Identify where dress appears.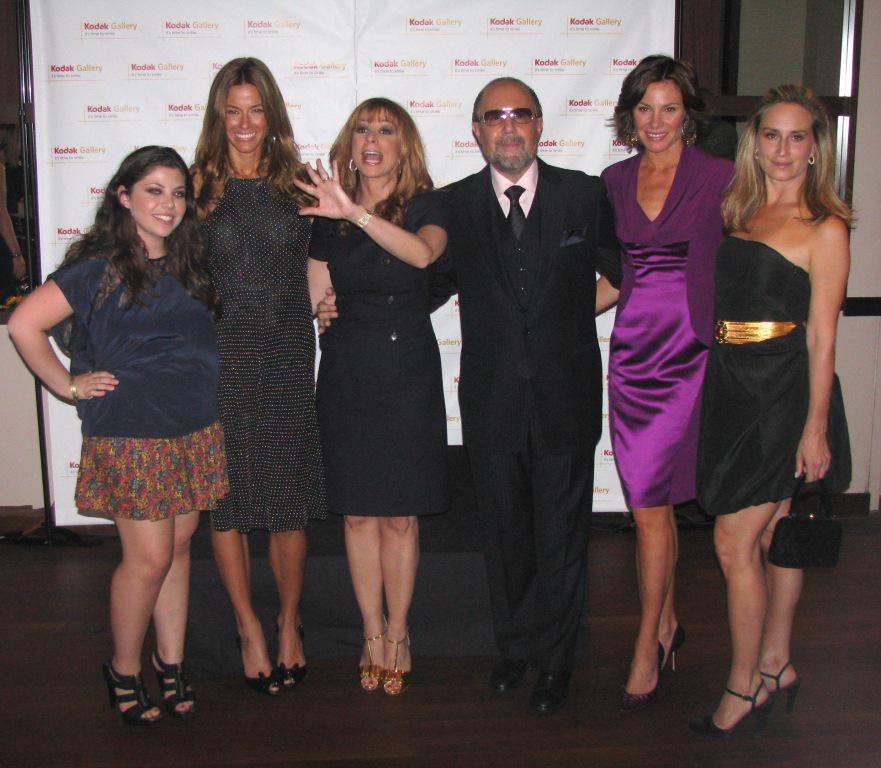
Appears at pyautogui.locateOnScreen(698, 238, 846, 520).
